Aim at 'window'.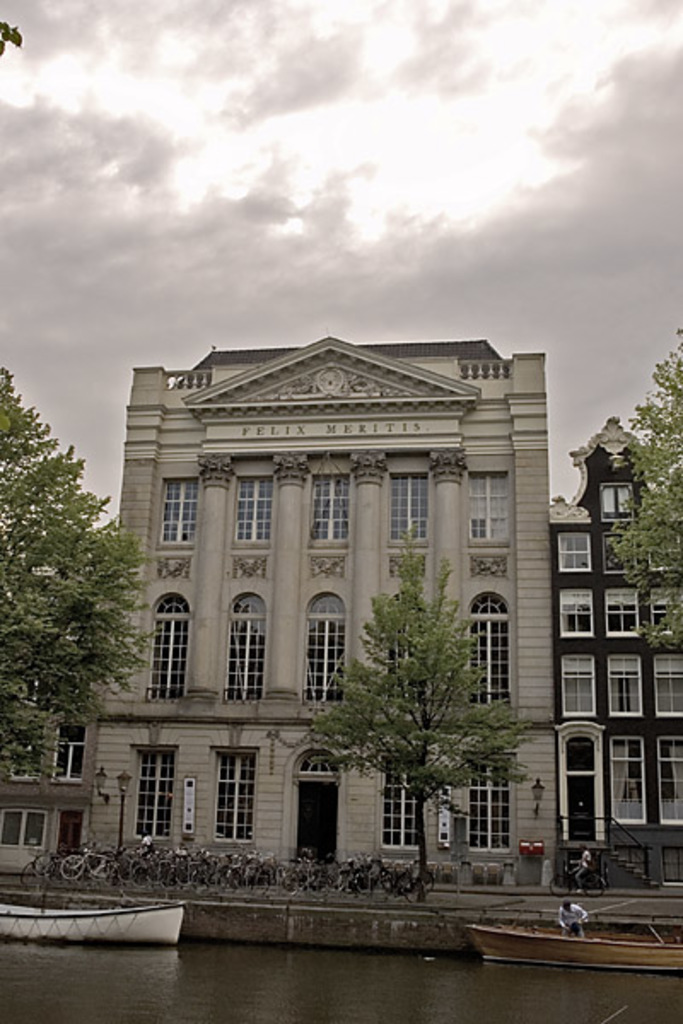
Aimed at (0, 811, 43, 848).
